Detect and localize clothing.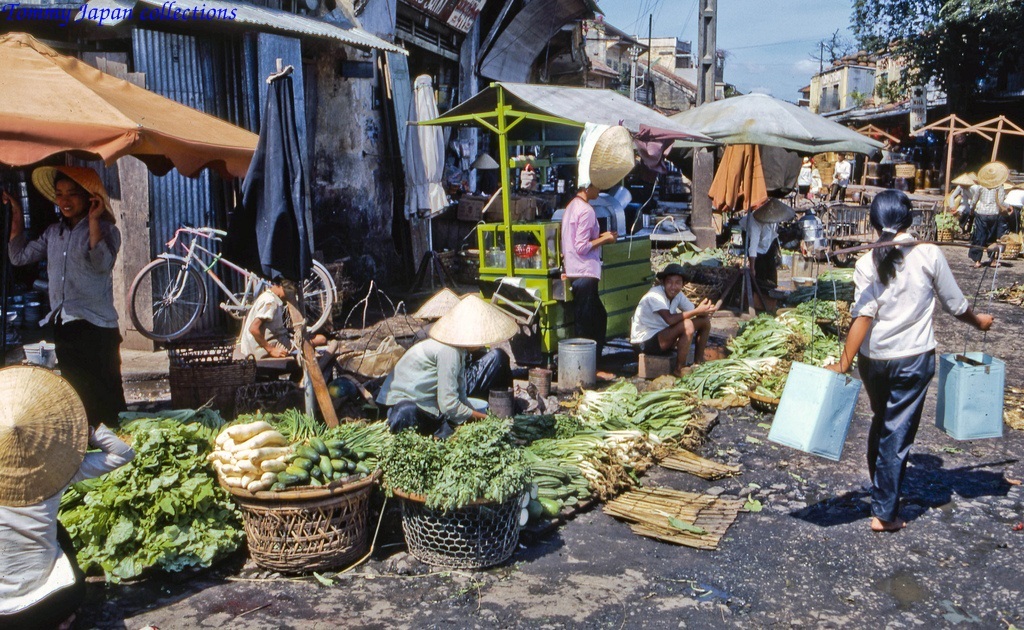
Localized at (left=239, top=283, right=303, bottom=368).
